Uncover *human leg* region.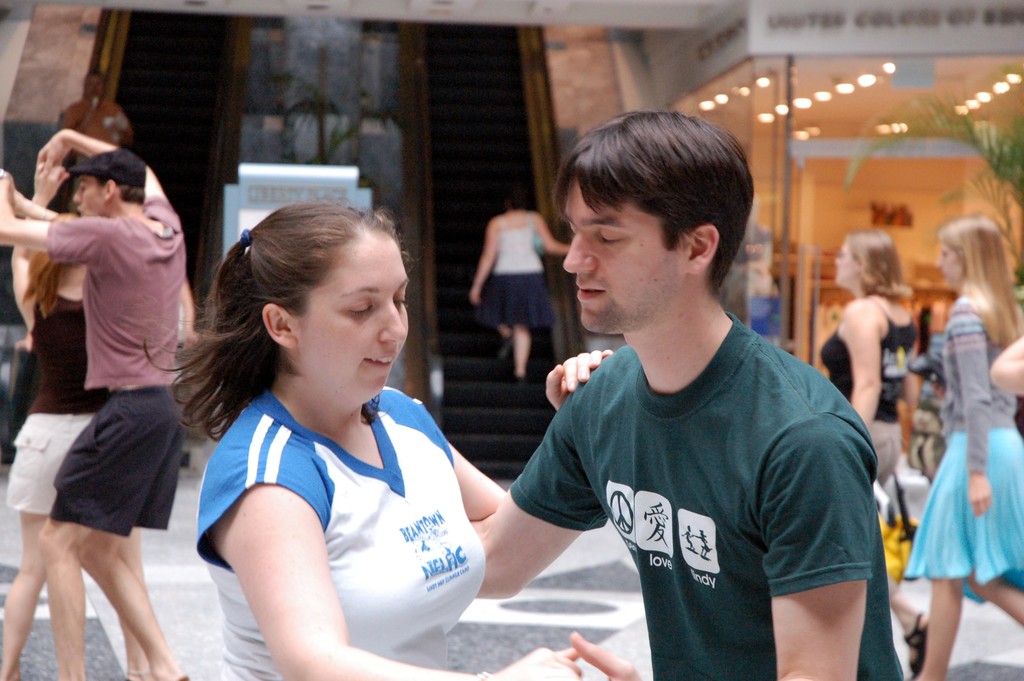
Uncovered: left=84, top=534, right=186, bottom=678.
